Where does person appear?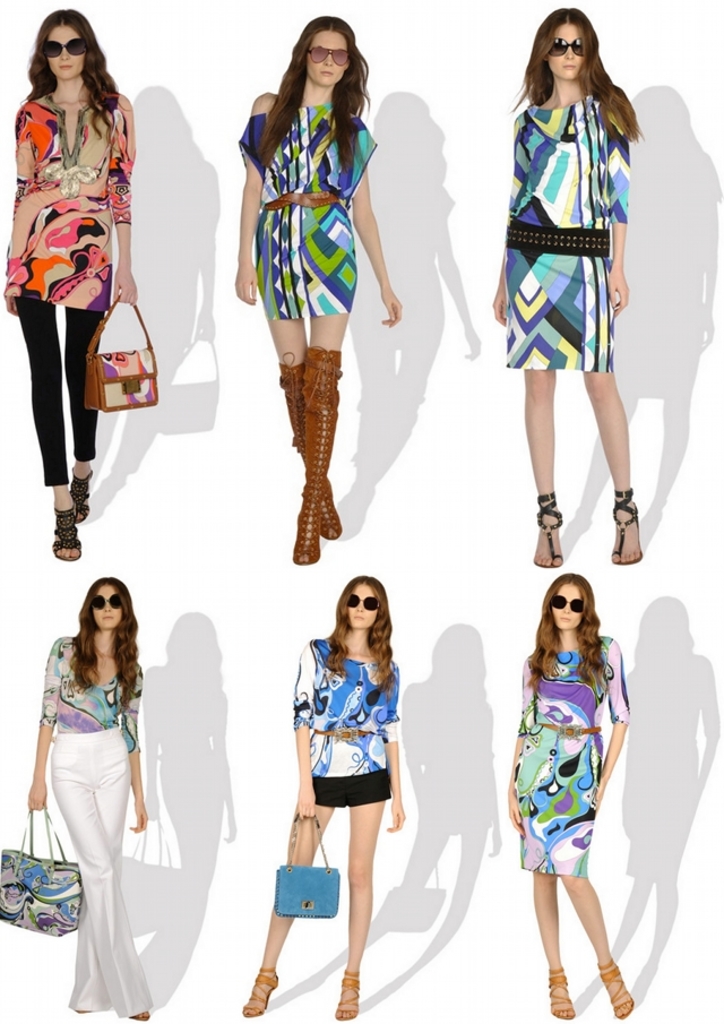
Appears at locate(230, 15, 397, 558).
